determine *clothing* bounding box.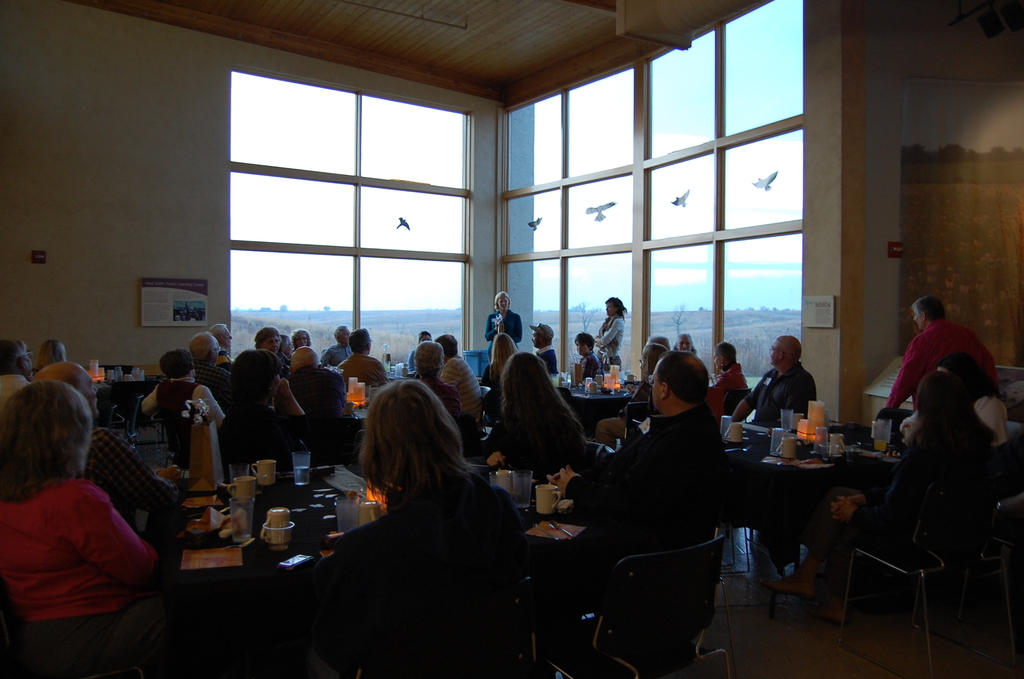
Determined: x1=0, y1=472, x2=162, y2=655.
